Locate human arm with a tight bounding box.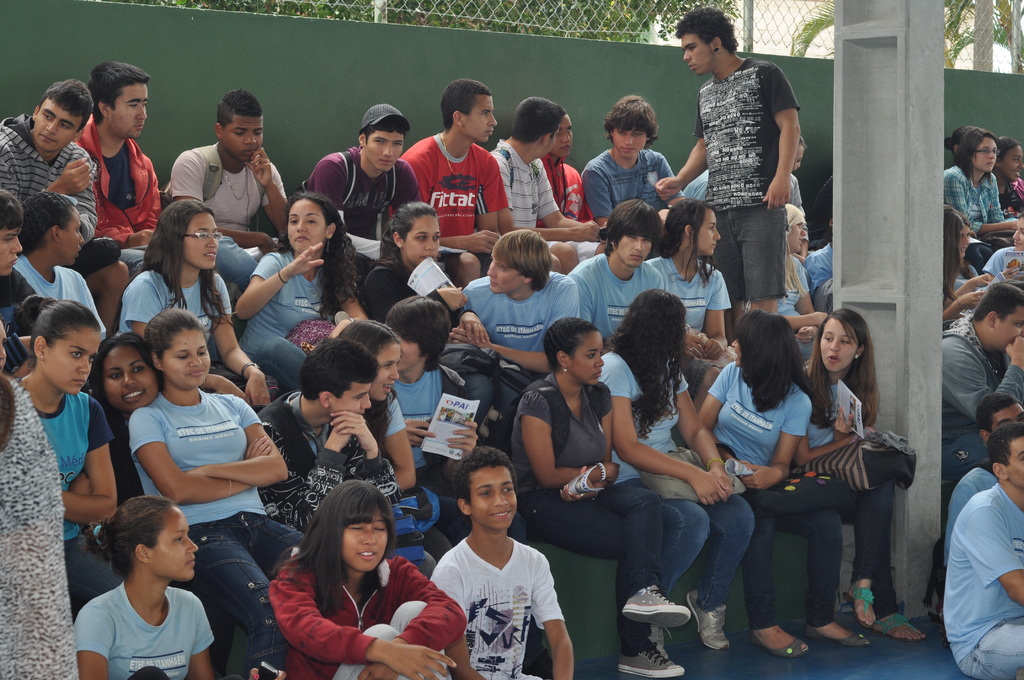
{"x1": 783, "y1": 309, "x2": 832, "y2": 333}.
